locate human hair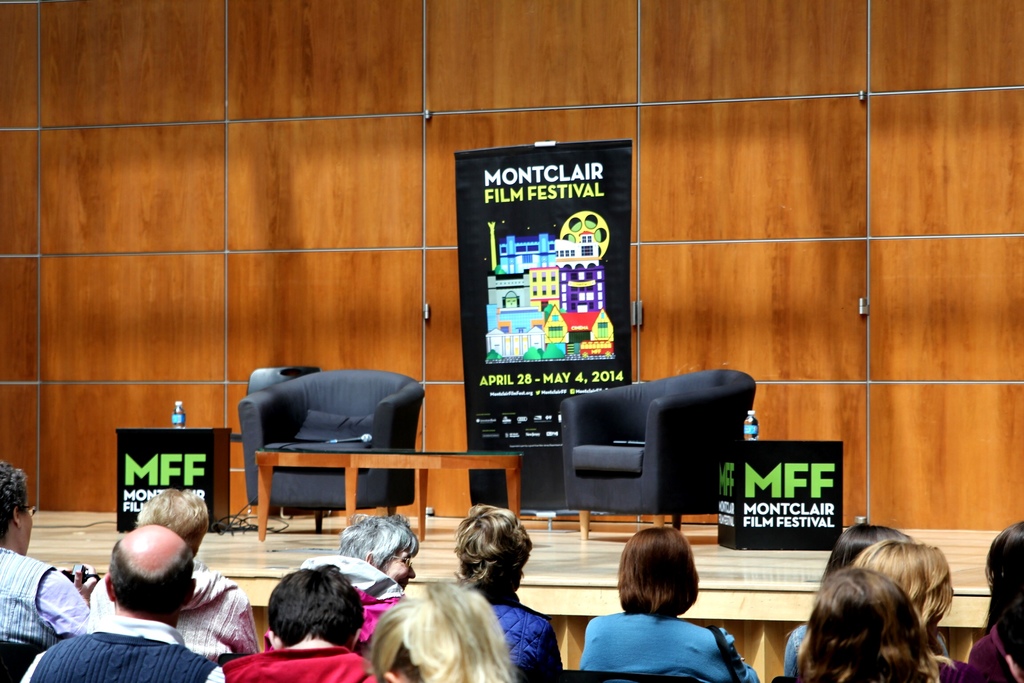
0, 458, 29, 541
